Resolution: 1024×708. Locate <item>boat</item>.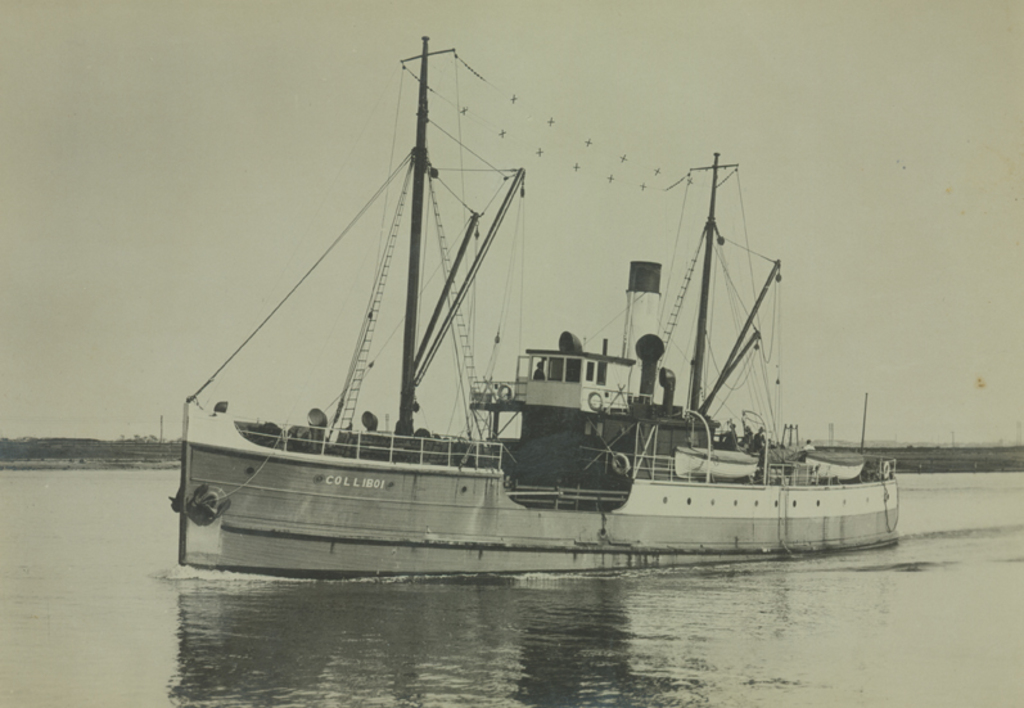
bbox=[166, 58, 906, 600].
